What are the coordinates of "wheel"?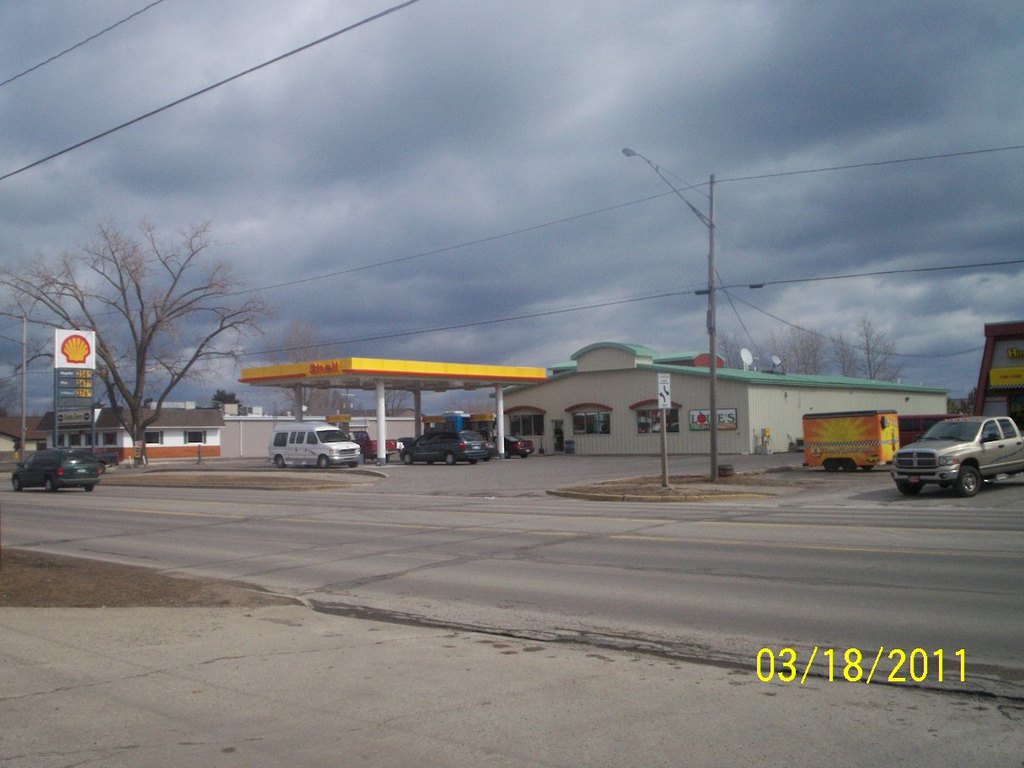
region(717, 470, 733, 480).
